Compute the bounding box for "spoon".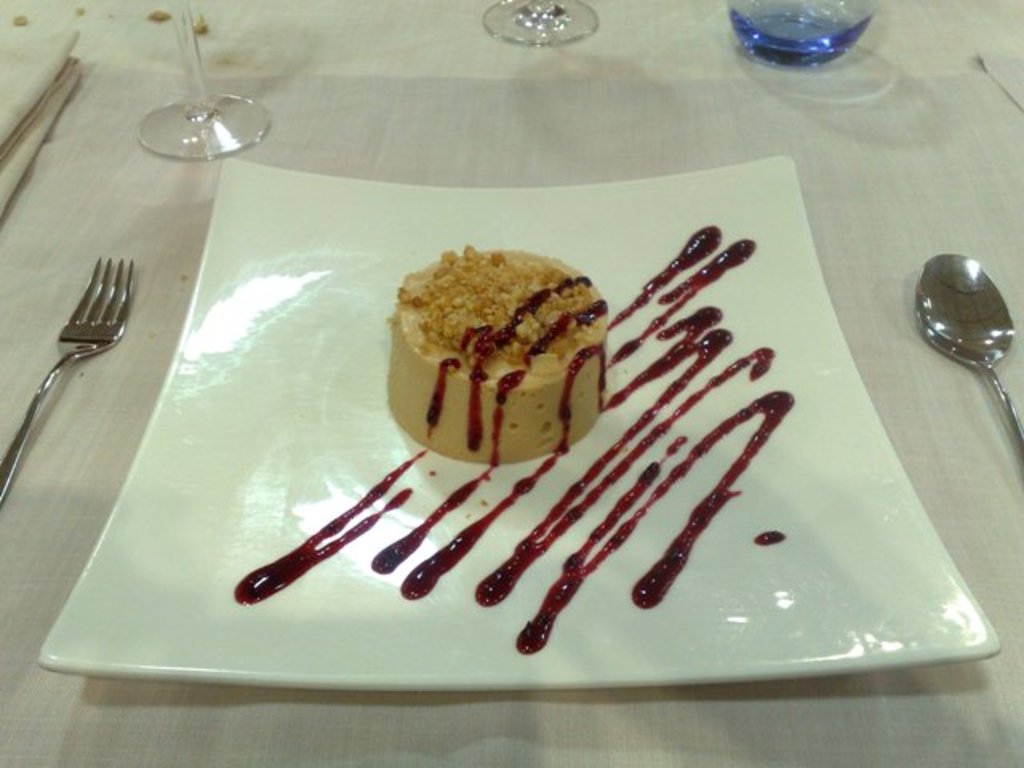
box=[917, 253, 1022, 456].
